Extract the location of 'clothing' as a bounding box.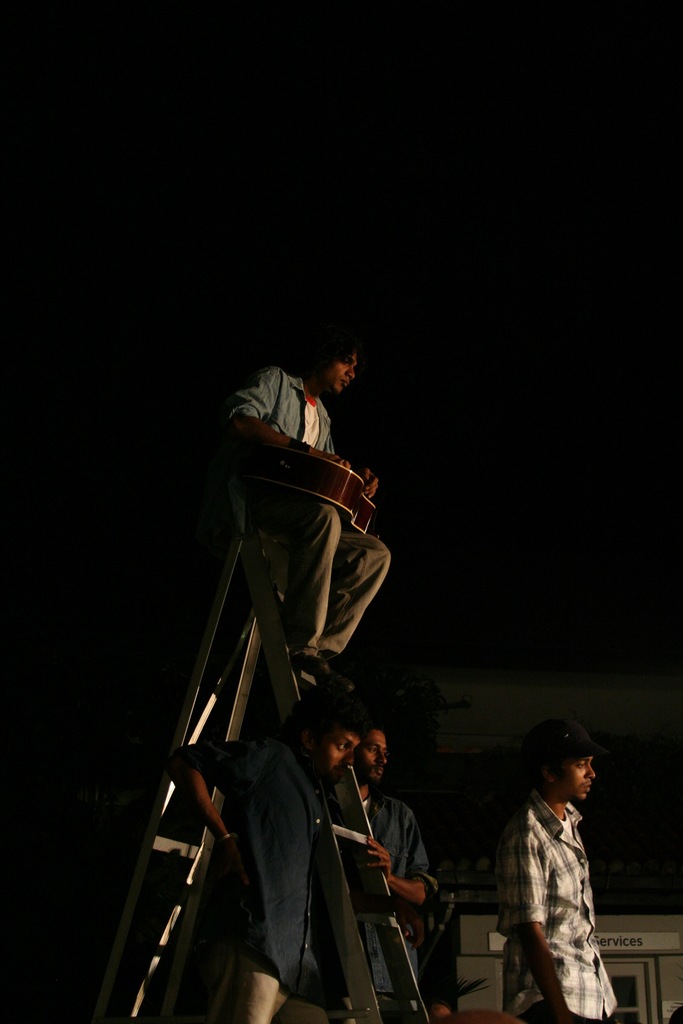
bbox=[339, 790, 454, 988].
